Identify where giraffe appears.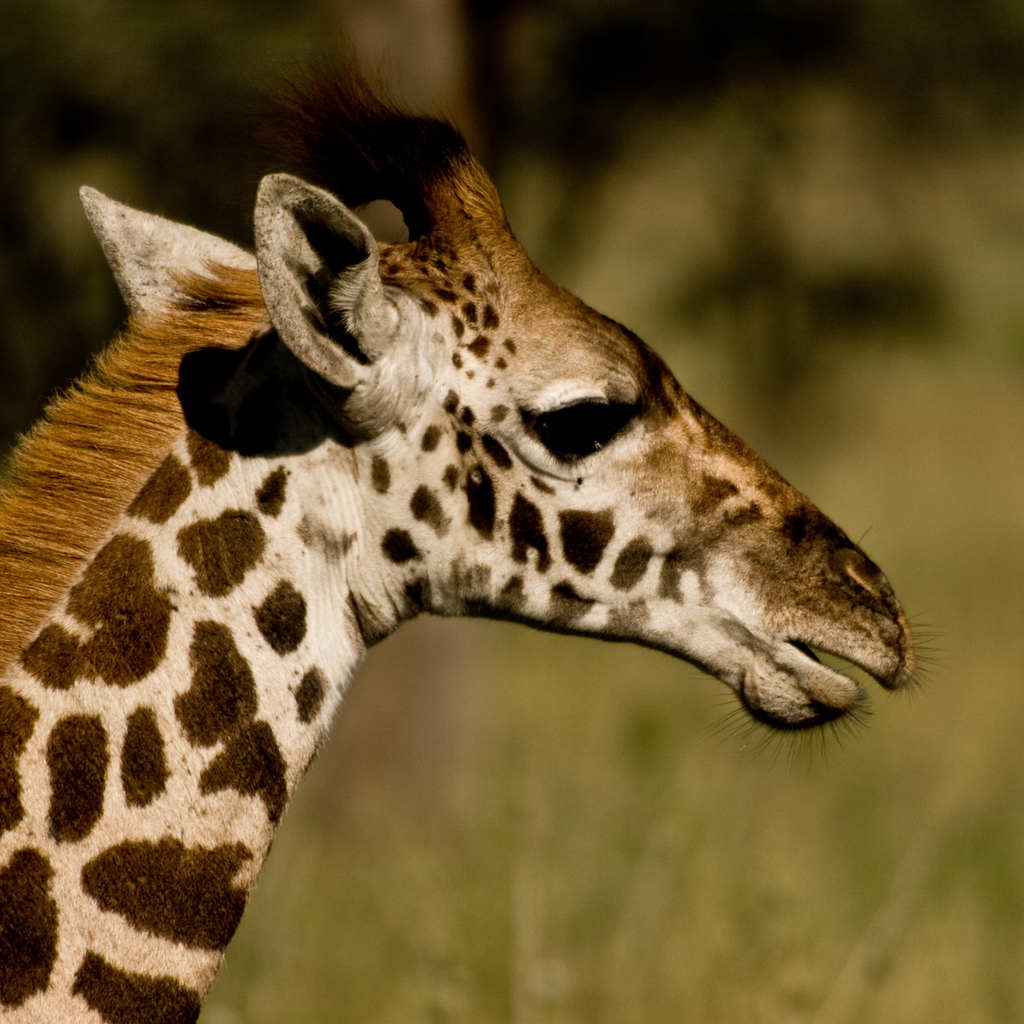
Appears at (x1=2, y1=128, x2=920, y2=999).
